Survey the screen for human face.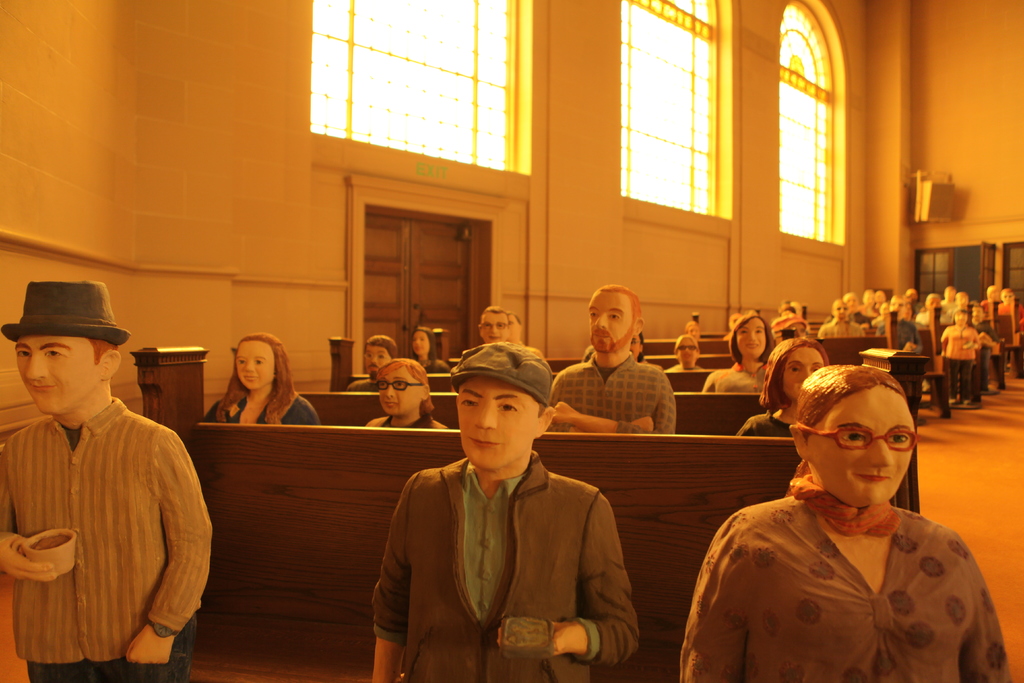
Survey found: l=505, t=315, r=518, b=341.
